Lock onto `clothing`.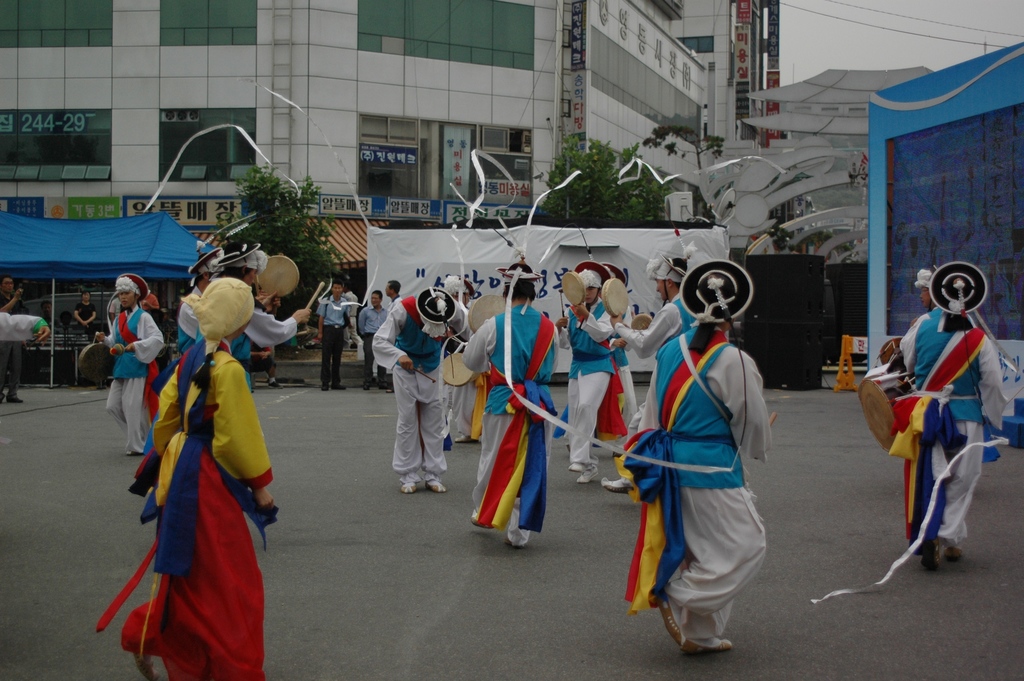
Locked: region(129, 332, 278, 680).
